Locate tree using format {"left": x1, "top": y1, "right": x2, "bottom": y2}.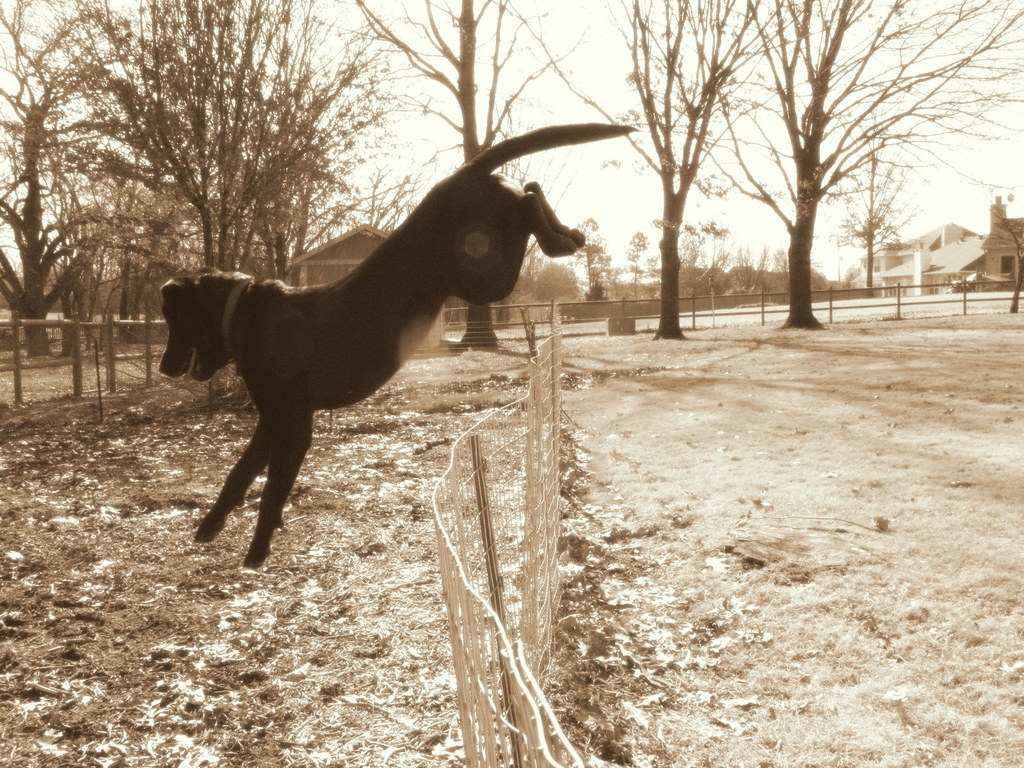
{"left": 470, "top": 0, "right": 810, "bottom": 349}.
